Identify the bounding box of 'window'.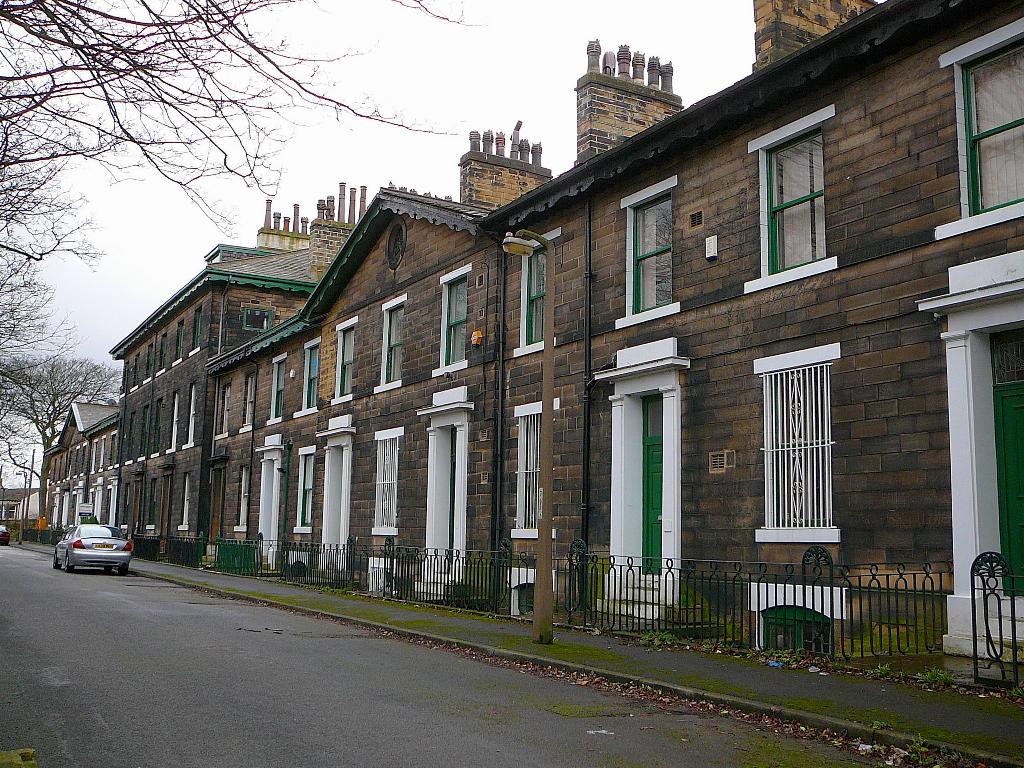
detection(148, 342, 150, 378).
